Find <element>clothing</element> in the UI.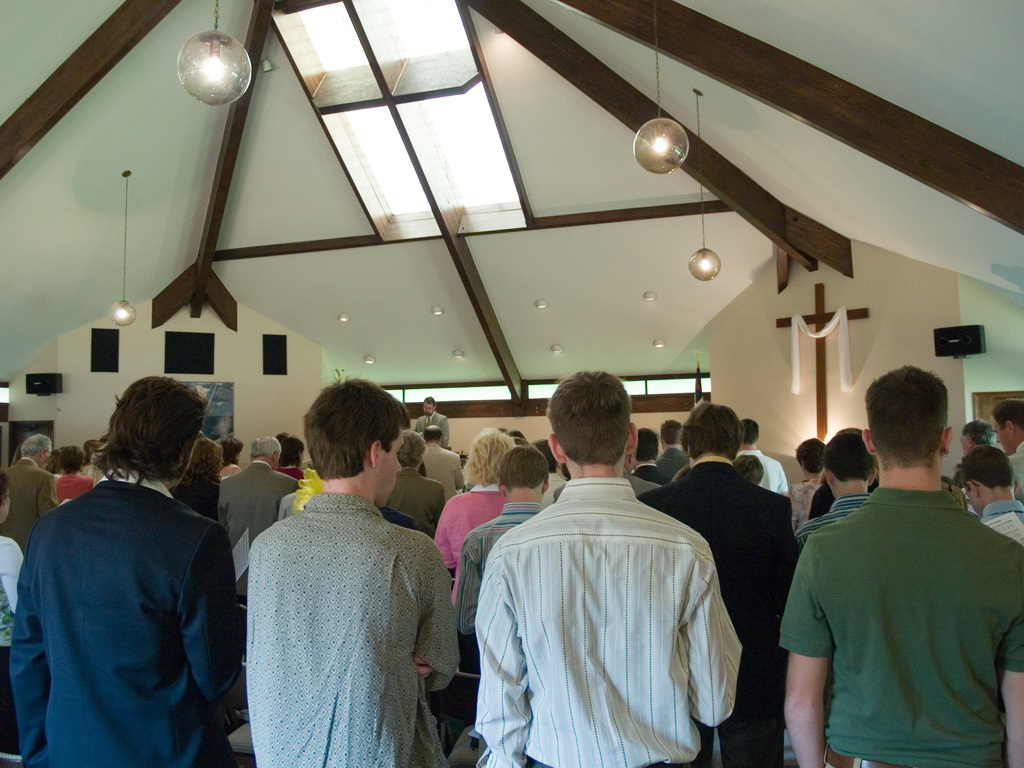
UI element at bbox=[769, 479, 1023, 767].
